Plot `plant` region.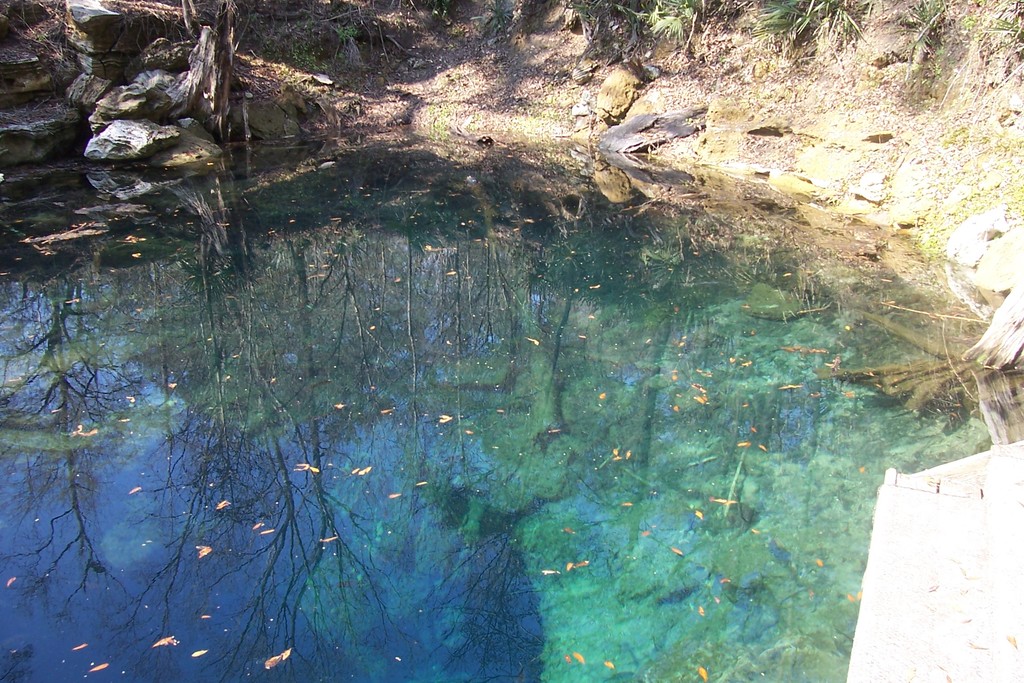
Plotted at 564,0,641,58.
